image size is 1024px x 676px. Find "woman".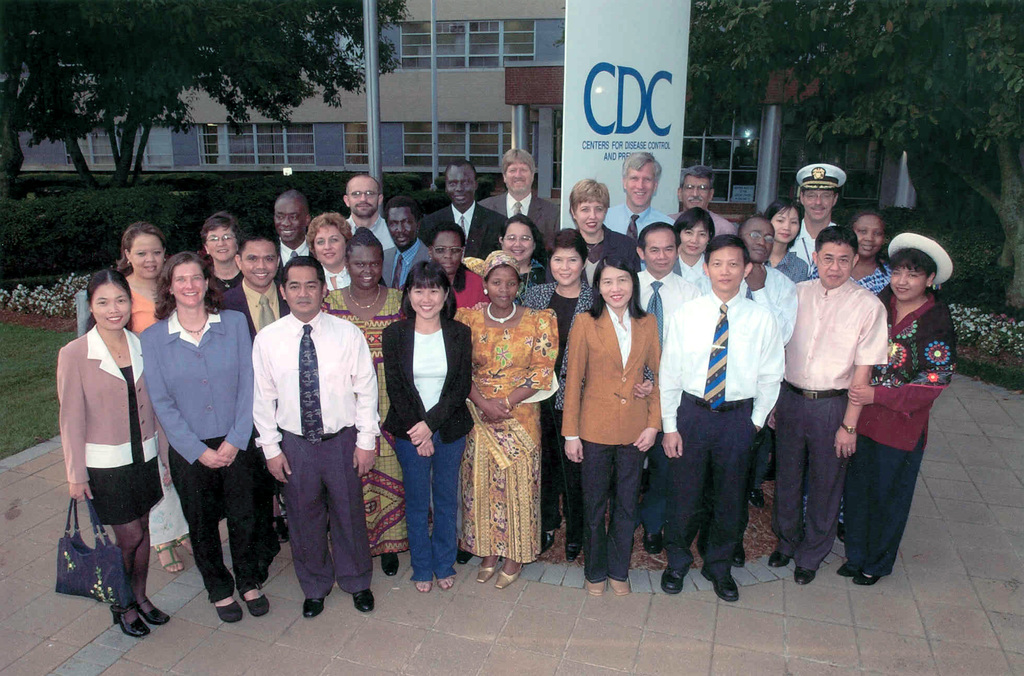
x1=559 y1=250 x2=665 y2=617.
